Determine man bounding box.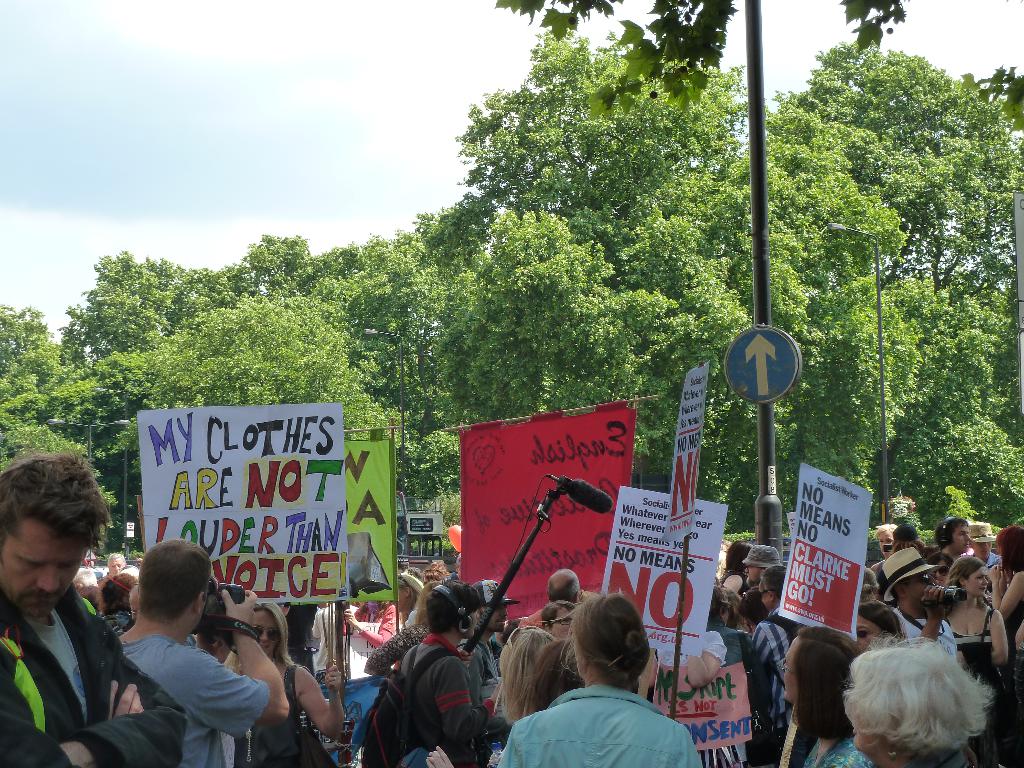
Determined: Rect(387, 583, 506, 767).
